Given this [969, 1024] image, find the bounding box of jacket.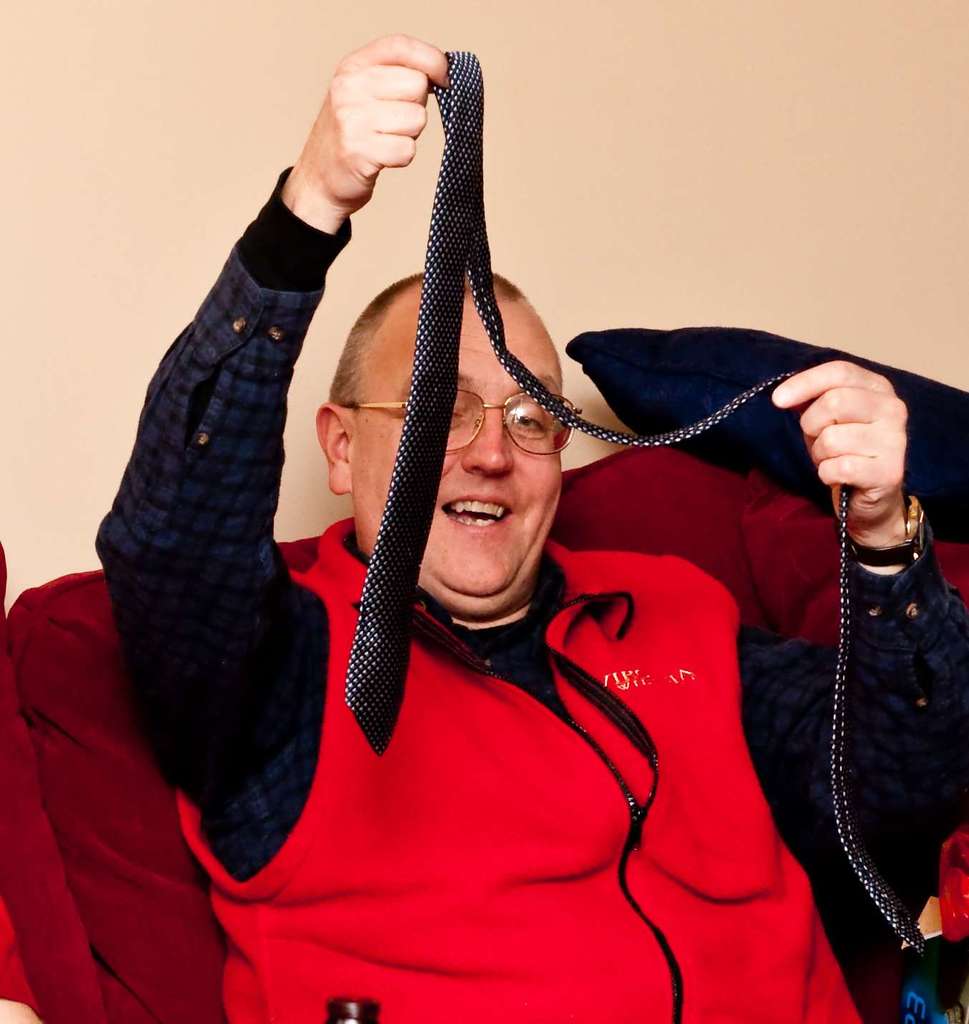
173/517/866/1023.
